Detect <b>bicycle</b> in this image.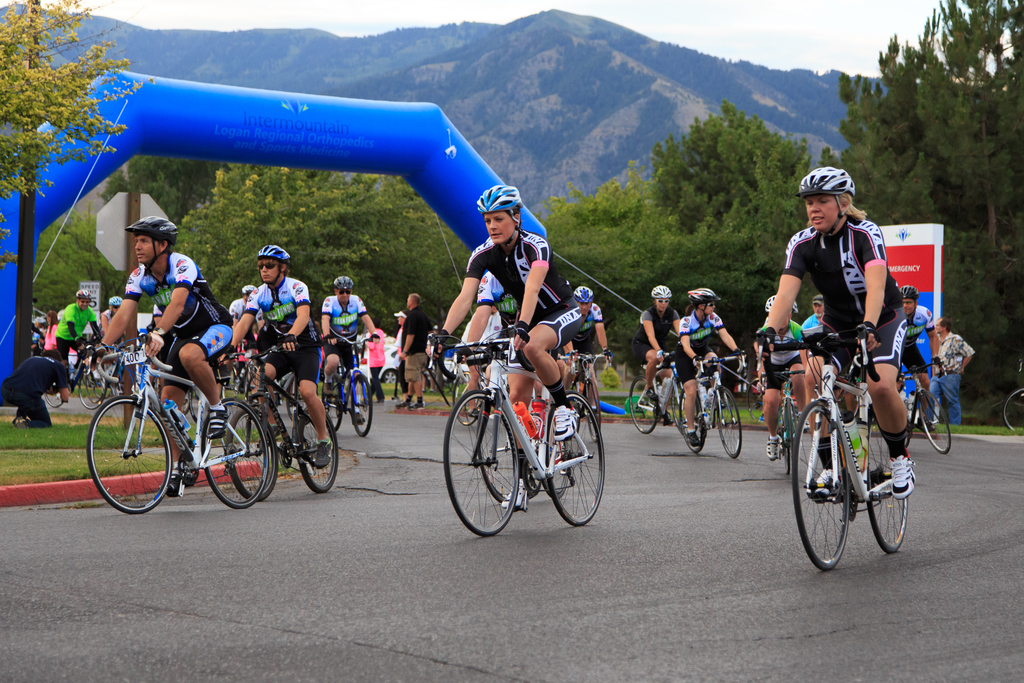
Detection: <box>623,347,694,434</box>.
